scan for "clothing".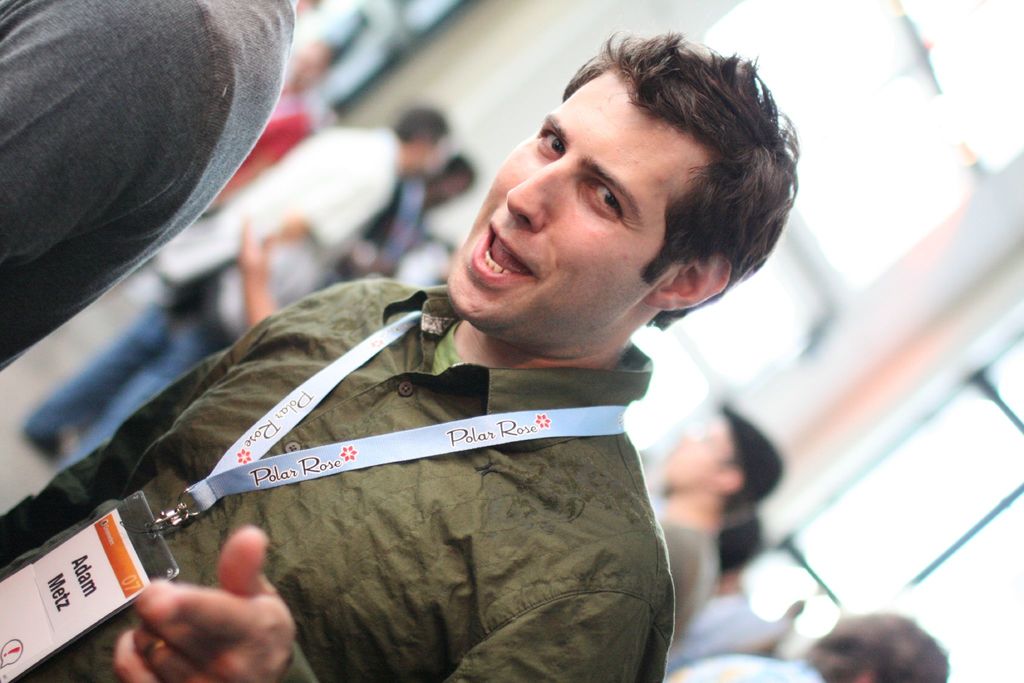
Scan result: (left=203, top=78, right=310, bottom=217).
